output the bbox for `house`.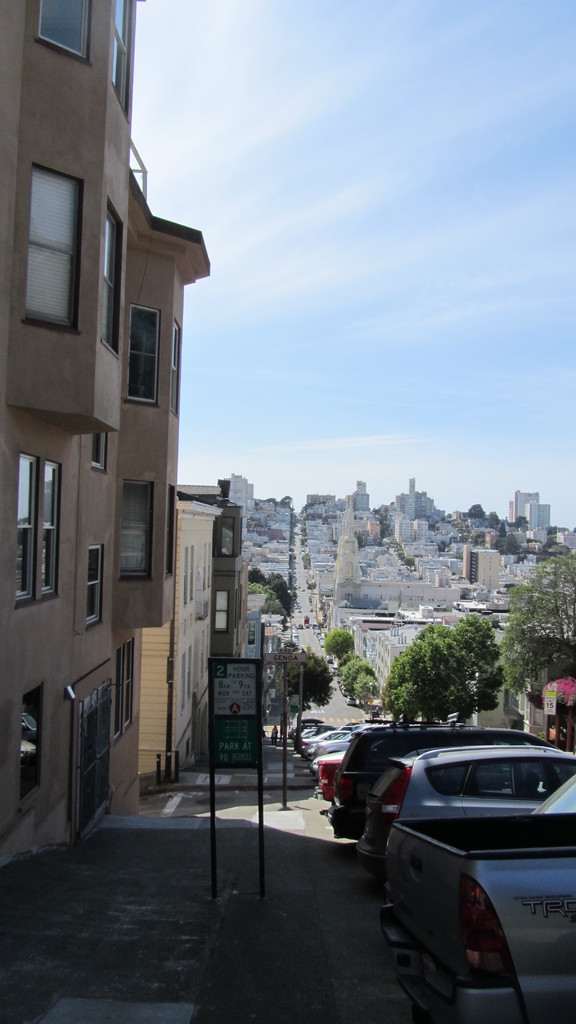
bbox=[539, 668, 575, 753].
